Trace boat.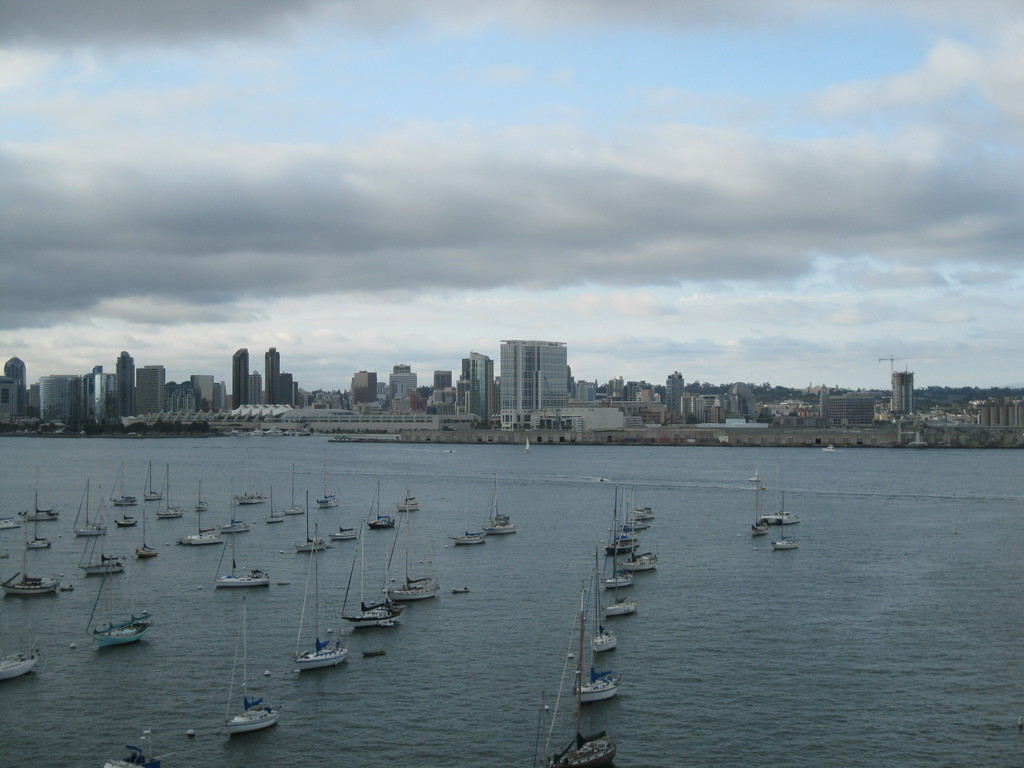
Traced to rect(266, 488, 285, 529).
